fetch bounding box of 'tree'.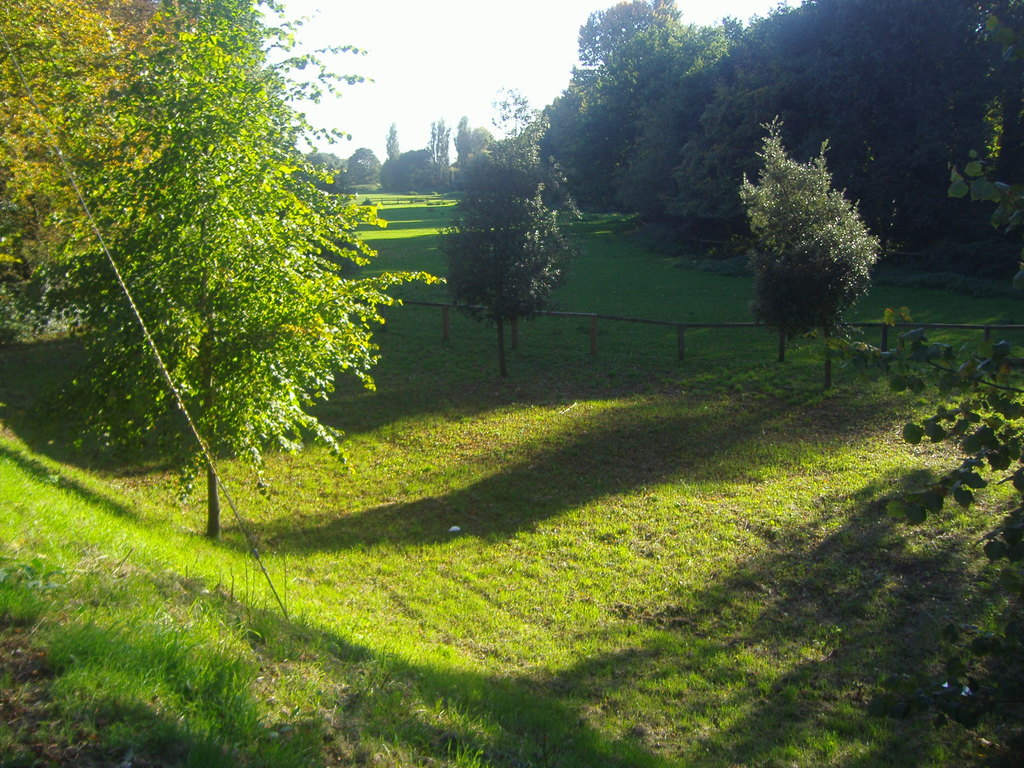
Bbox: rect(384, 145, 438, 187).
